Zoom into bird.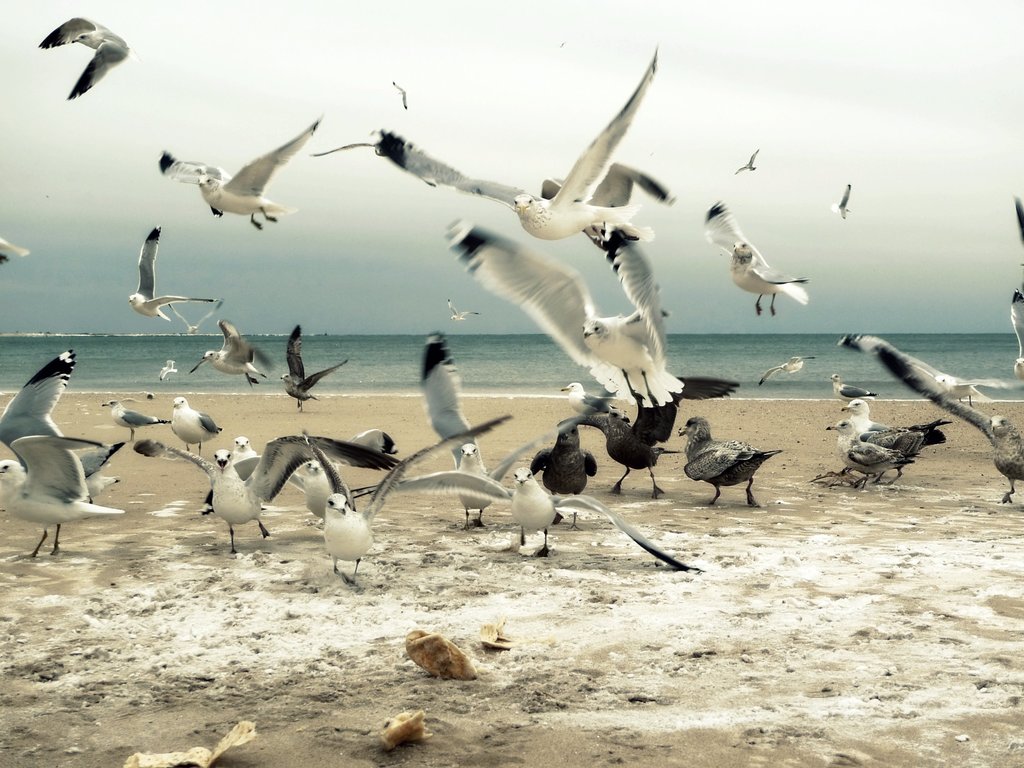
Zoom target: x1=17, y1=429, x2=129, y2=518.
